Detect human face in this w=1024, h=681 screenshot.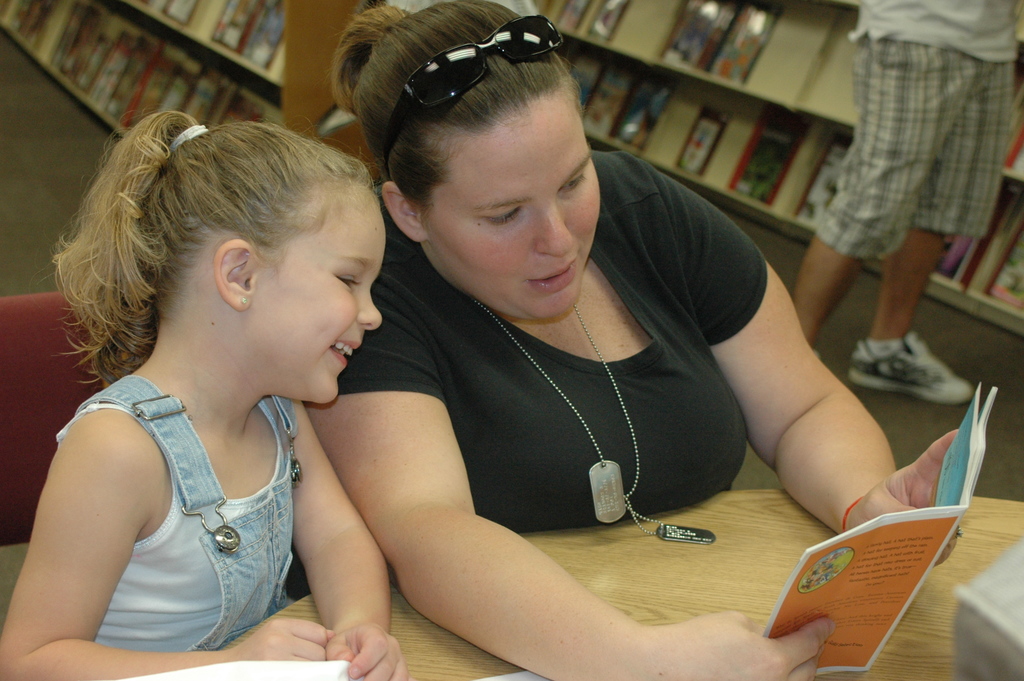
Detection: (x1=250, y1=189, x2=392, y2=408).
